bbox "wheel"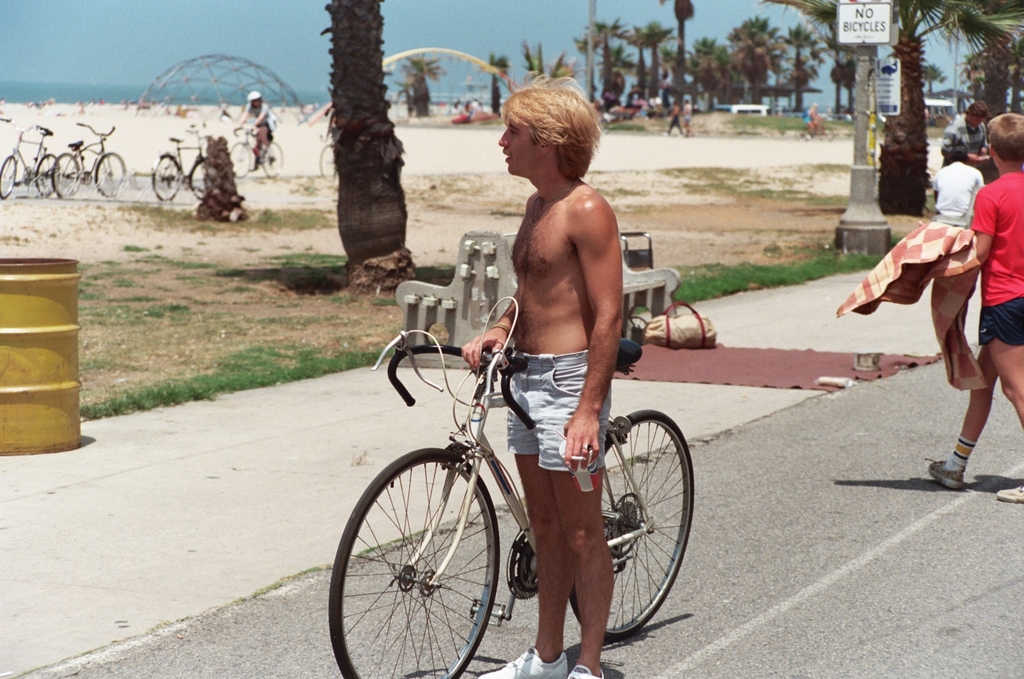
0 155 17 200
